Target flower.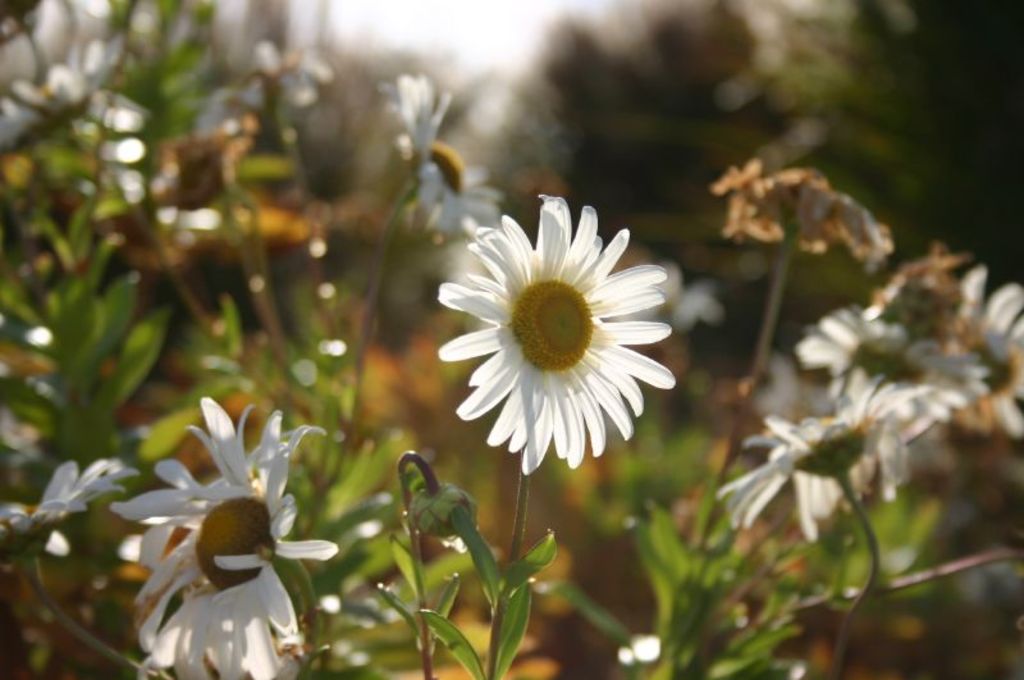
Target region: (left=387, top=77, right=493, bottom=246).
